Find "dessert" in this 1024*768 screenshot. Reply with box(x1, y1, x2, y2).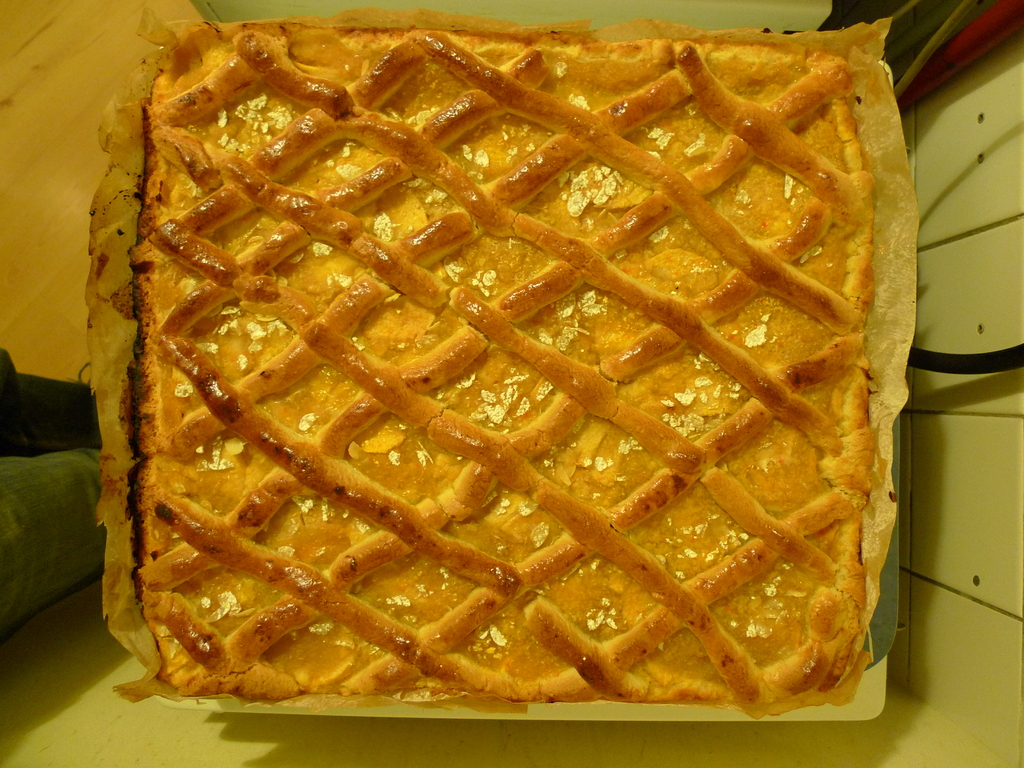
box(24, 17, 924, 764).
